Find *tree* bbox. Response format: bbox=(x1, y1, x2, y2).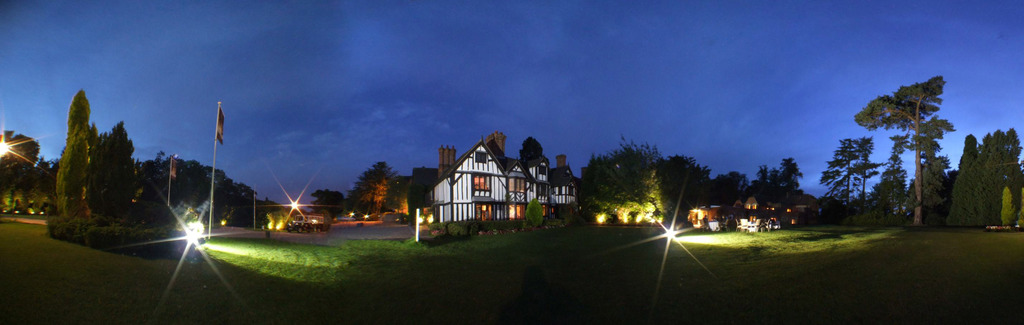
bbox=(815, 136, 862, 211).
